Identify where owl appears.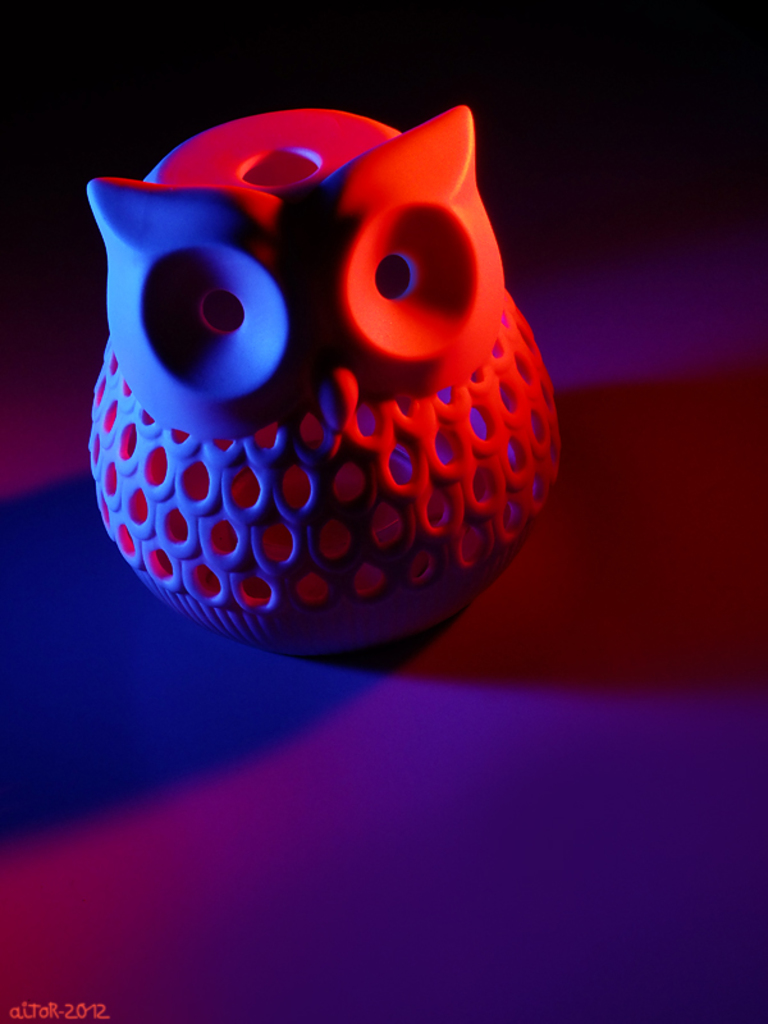
Appears at x1=83, y1=104, x2=567, y2=644.
